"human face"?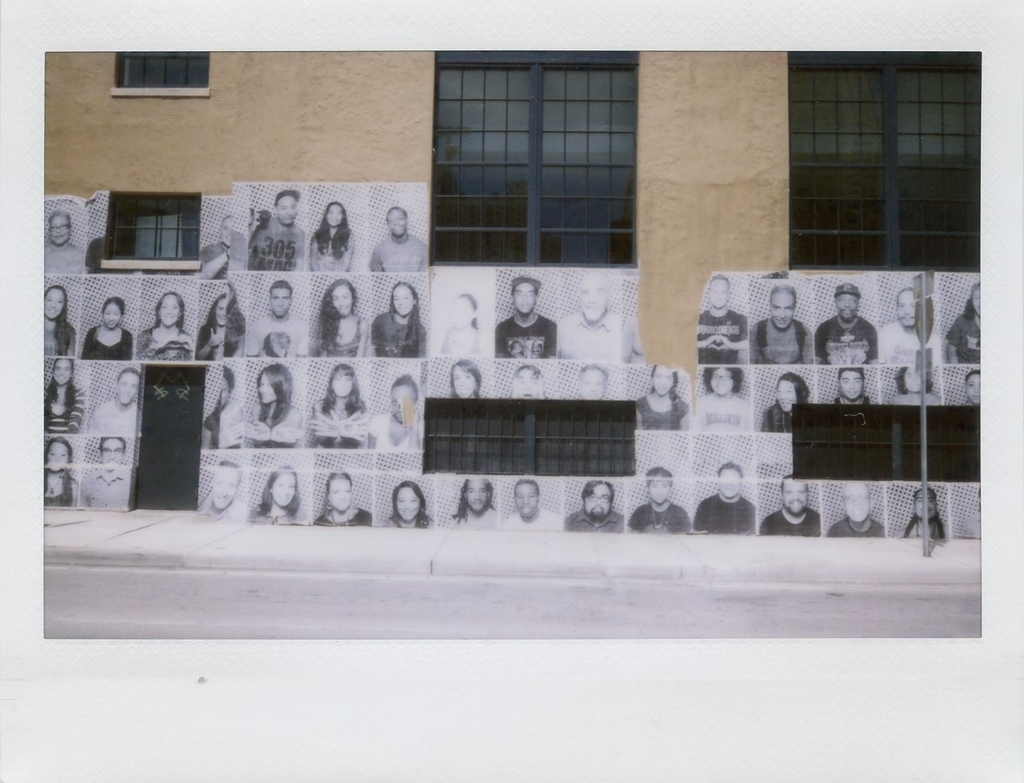
bbox(716, 467, 742, 501)
